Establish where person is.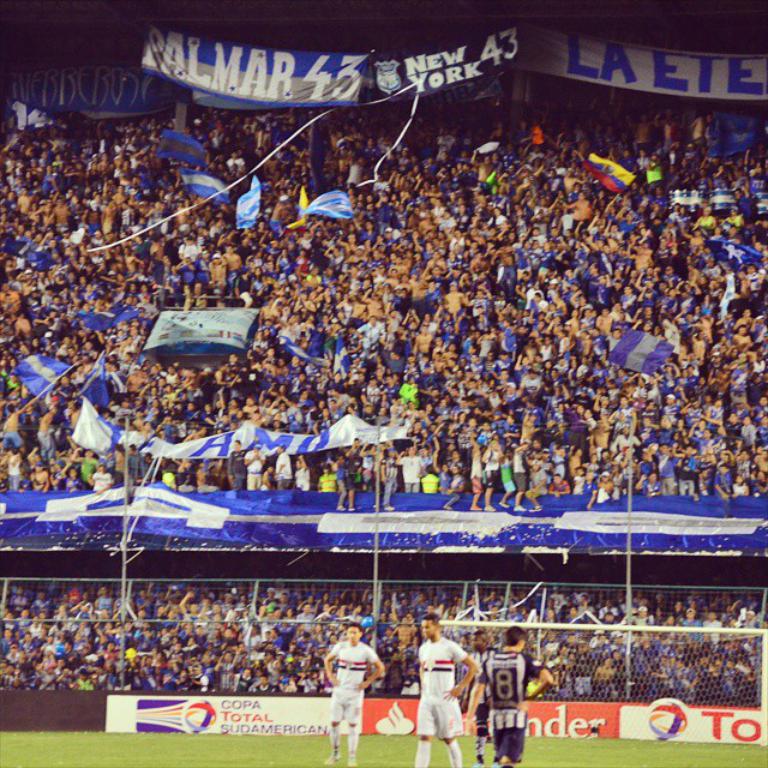
Established at bbox=(464, 625, 553, 767).
